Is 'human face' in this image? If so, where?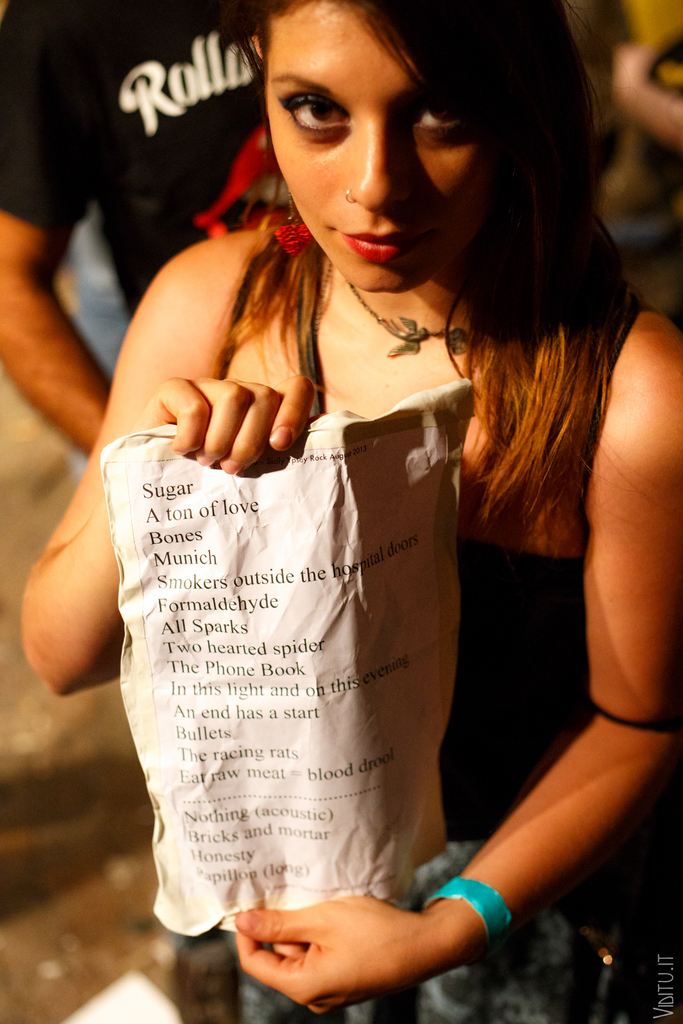
Yes, at <bbox>267, 4, 513, 294</bbox>.
